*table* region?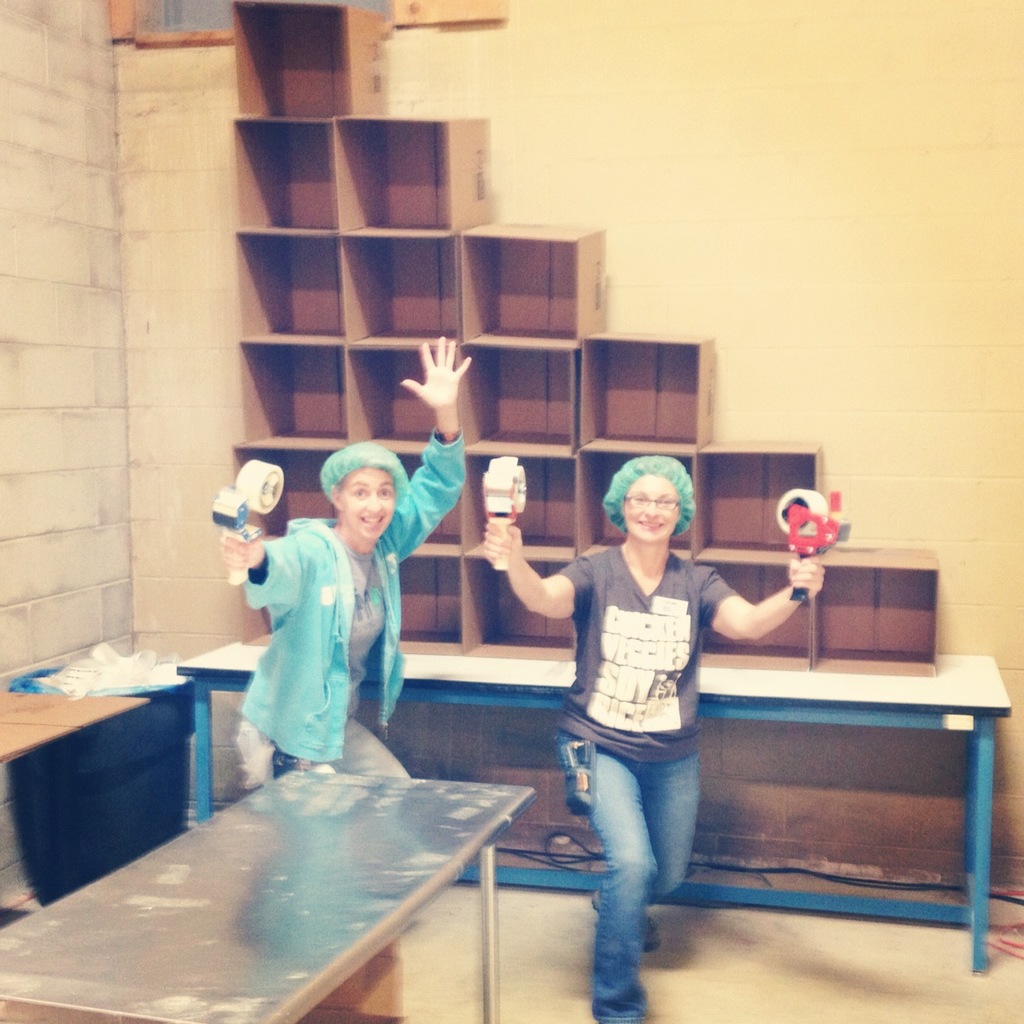
x1=179, y1=660, x2=1010, y2=975
